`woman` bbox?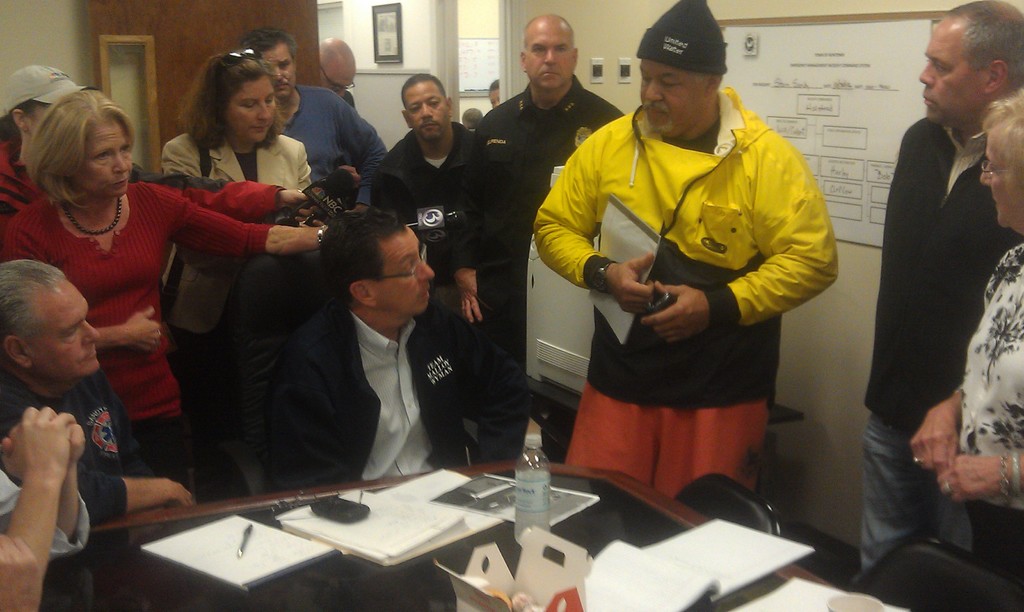
[906,85,1023,581]
